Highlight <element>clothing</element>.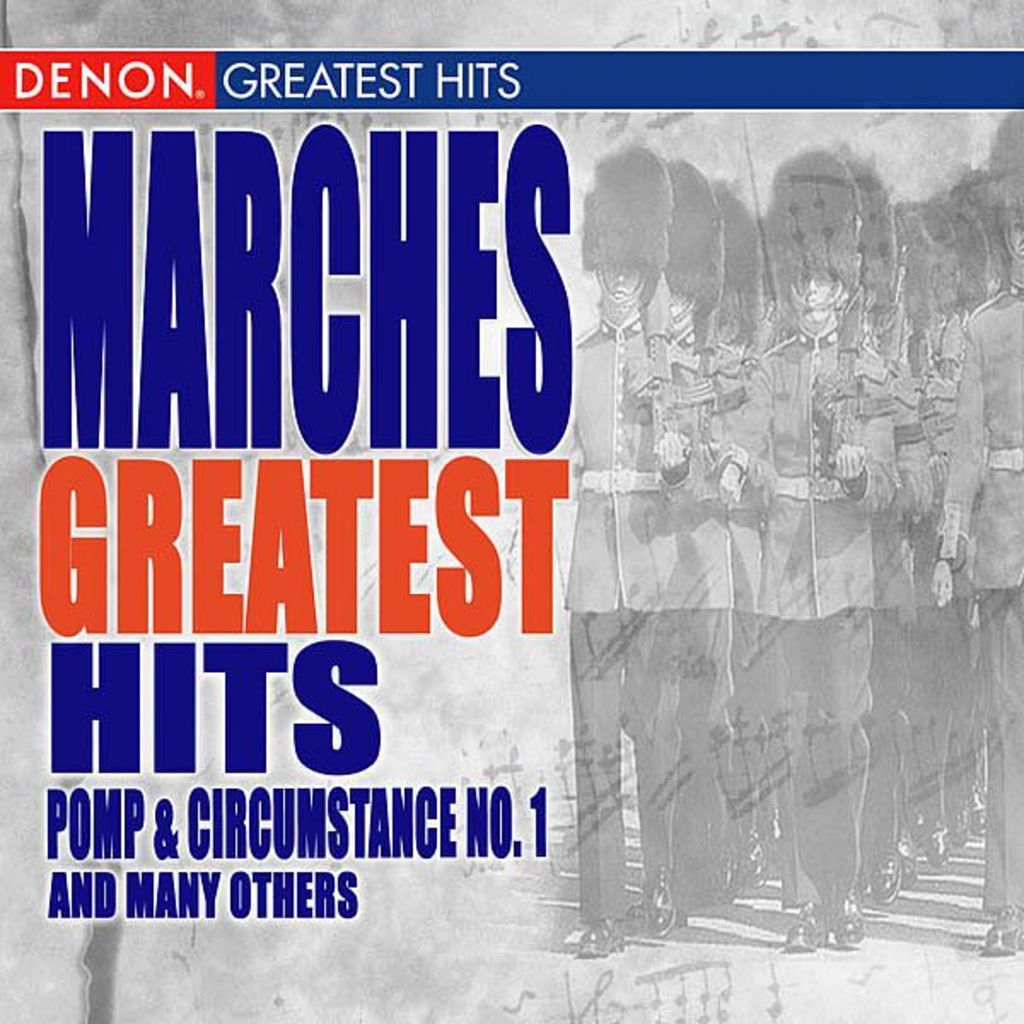
Highlighted region: (left=925, top=271, right=1022, bottom=911).
